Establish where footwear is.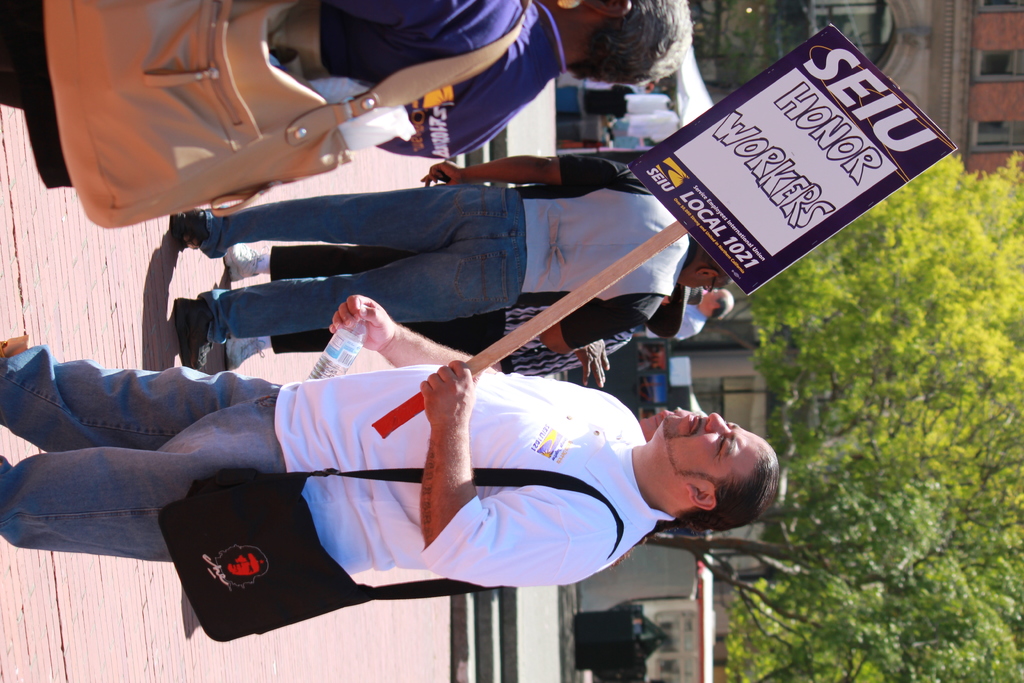
Established at 176:299:211:366.
